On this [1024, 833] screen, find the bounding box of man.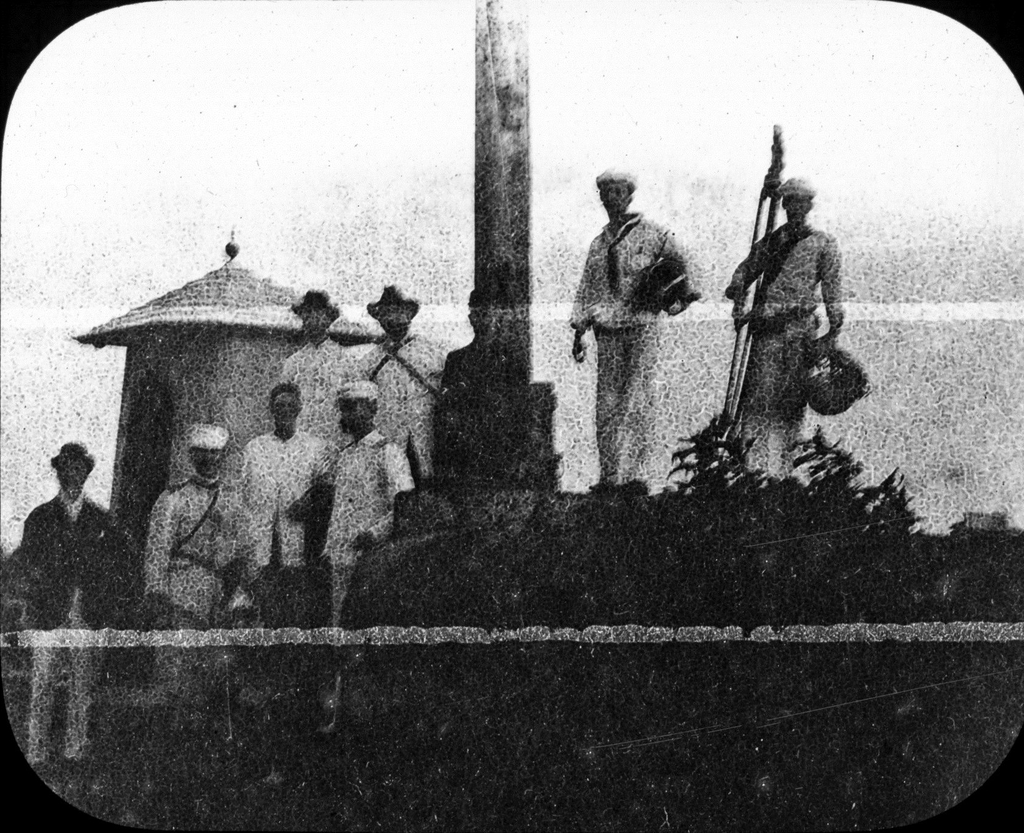
Bounding box: bbox=[717, 177, 840, 476].
